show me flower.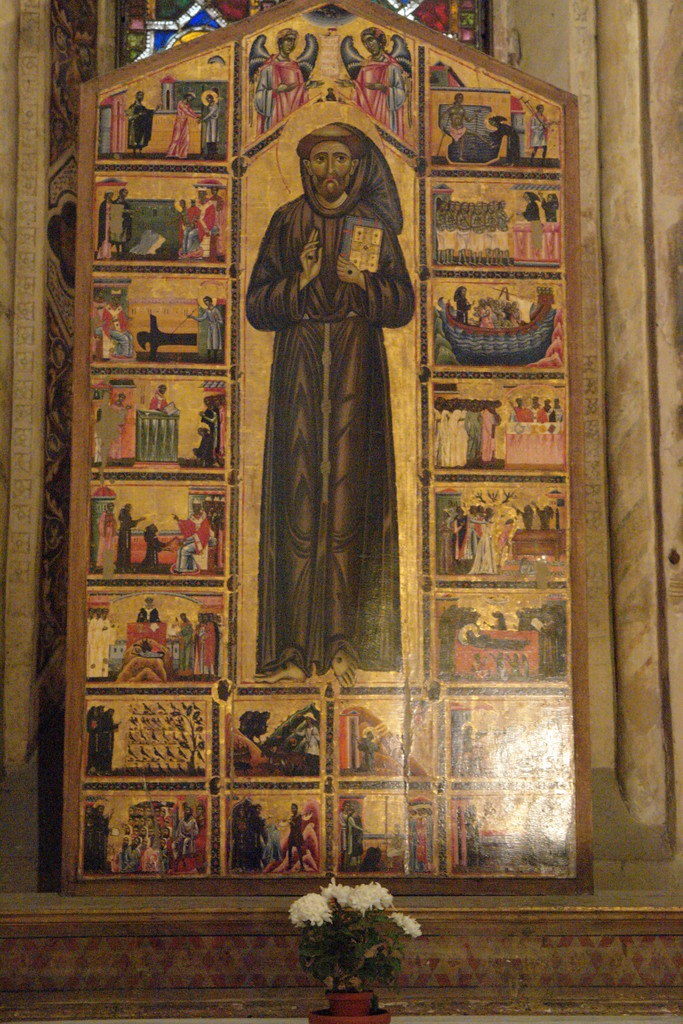
flower is here: bbox=[388, 906, 423, 941].
